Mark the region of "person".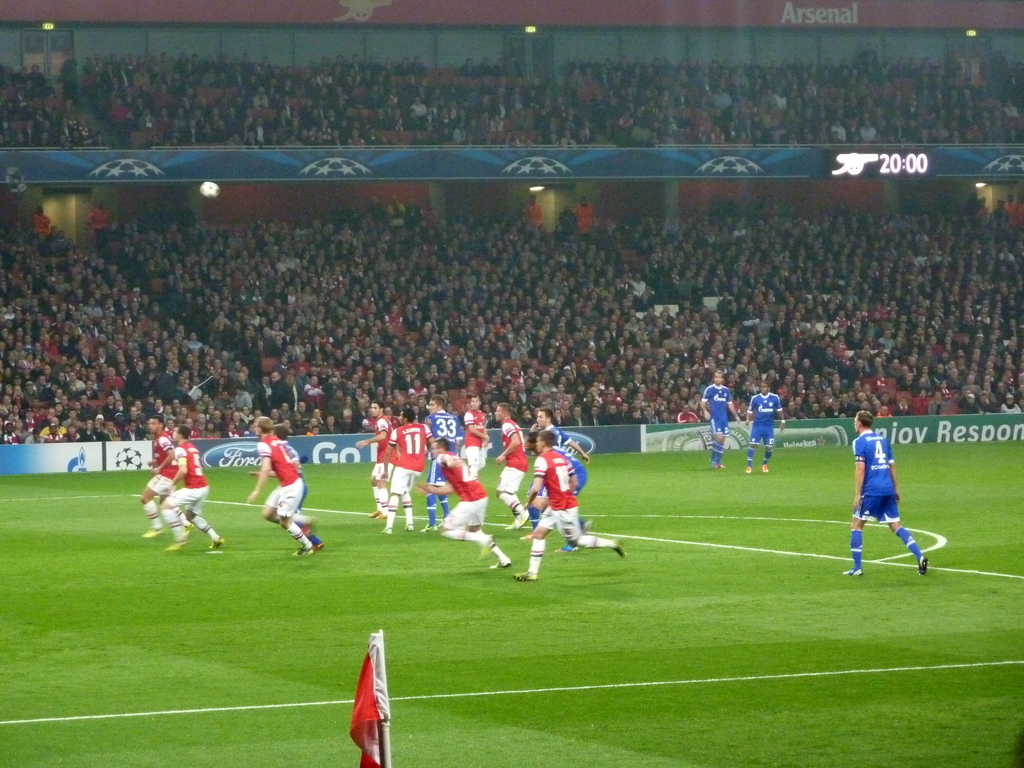
Region: l=701, t=369, r=740, b=468.
